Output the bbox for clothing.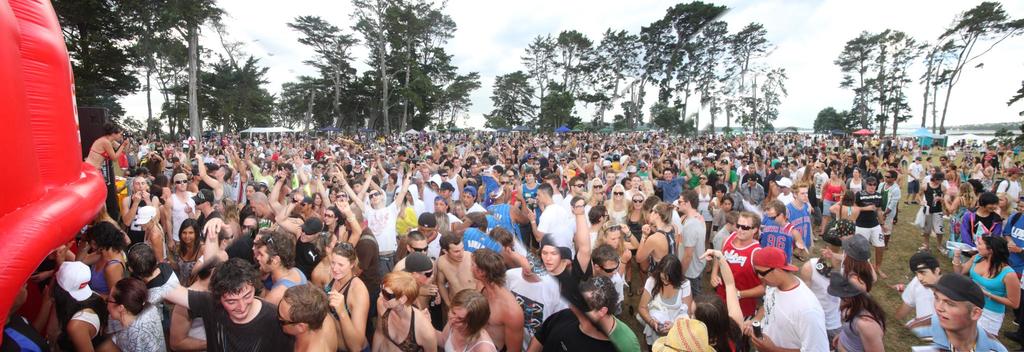
detection(377, 284, 427, 351).
